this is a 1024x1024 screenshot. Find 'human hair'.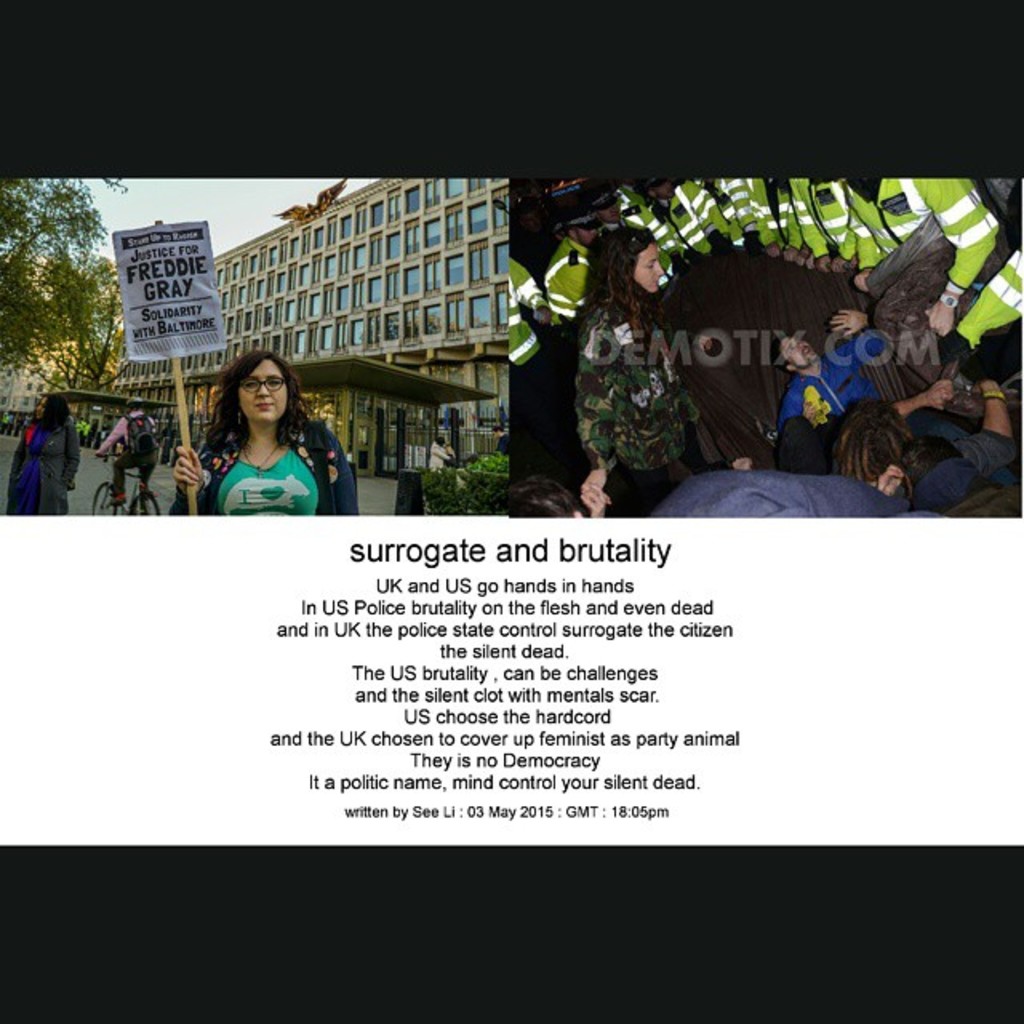
Bounding box: rect(122, 395, 150, 414).
